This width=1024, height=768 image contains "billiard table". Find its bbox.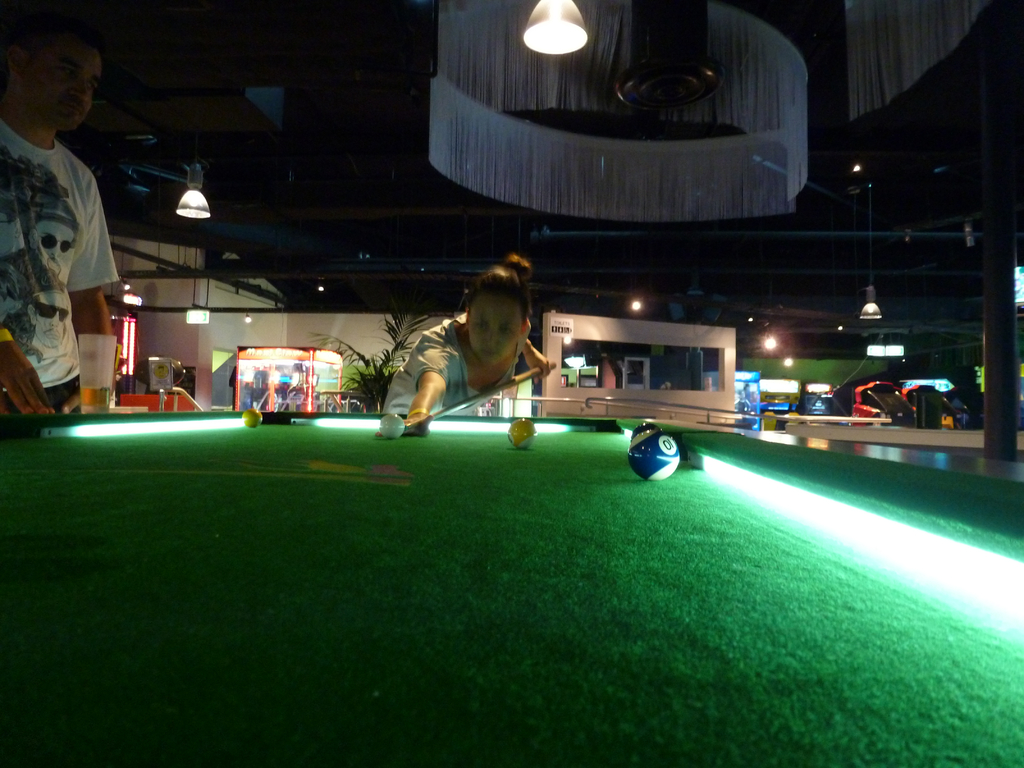
bbox=[0, 407, 1023, 767].
